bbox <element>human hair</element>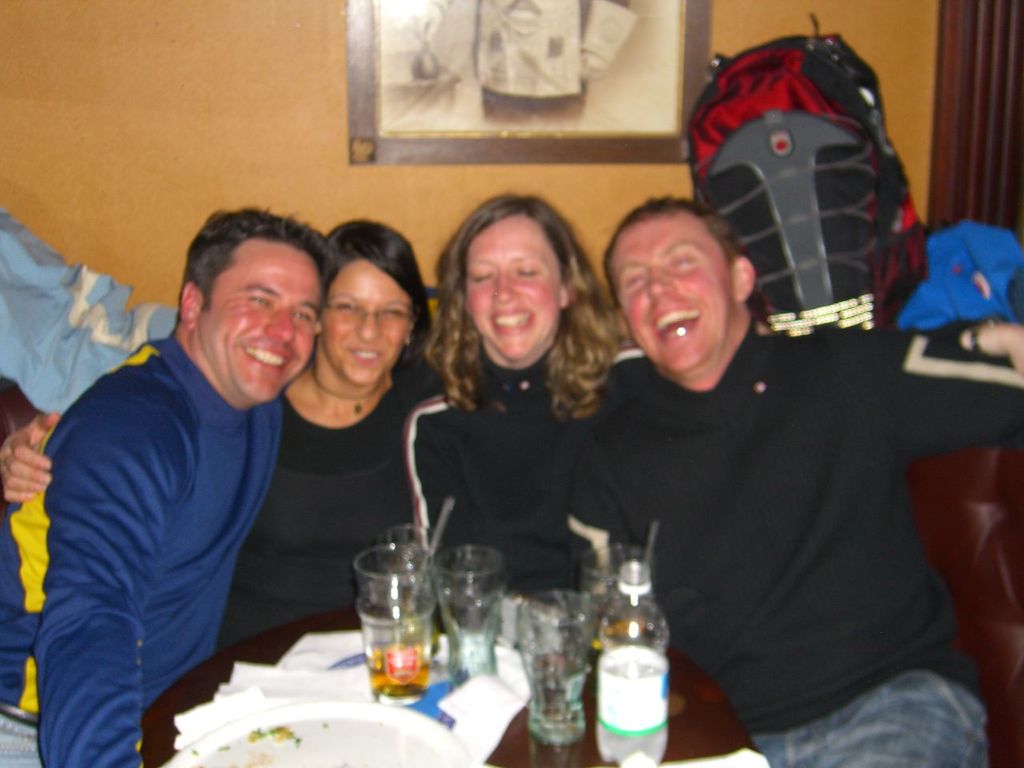
region(324, 213, 424, 374)
